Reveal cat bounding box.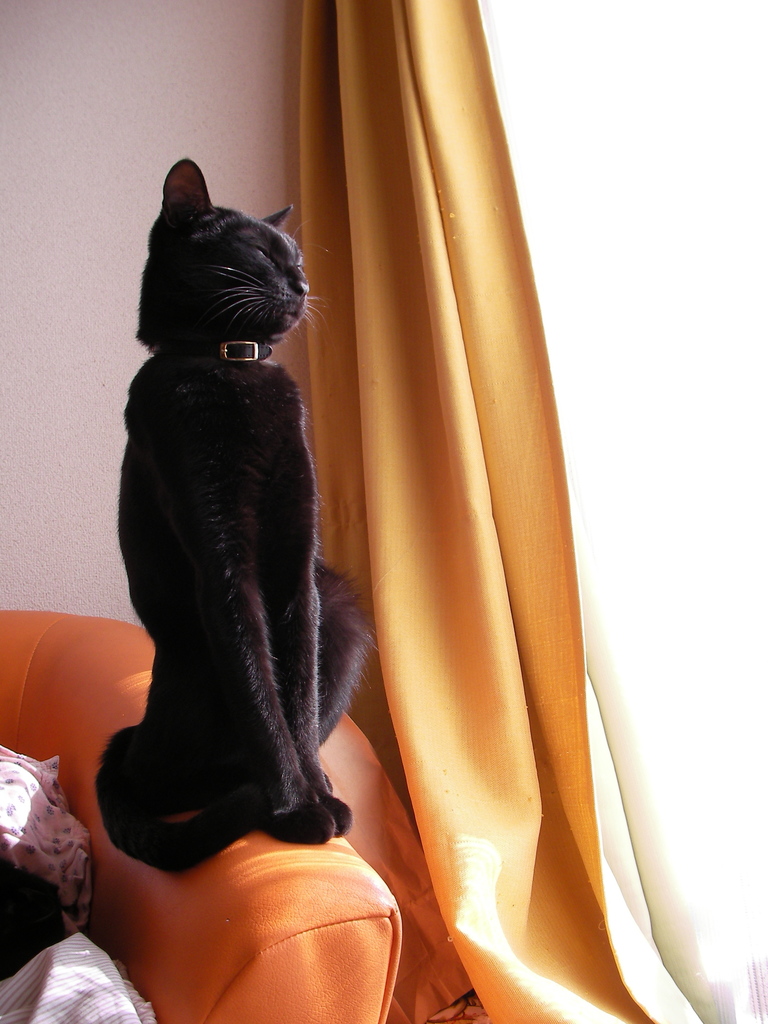
Revealed: 86:160:380:879.
